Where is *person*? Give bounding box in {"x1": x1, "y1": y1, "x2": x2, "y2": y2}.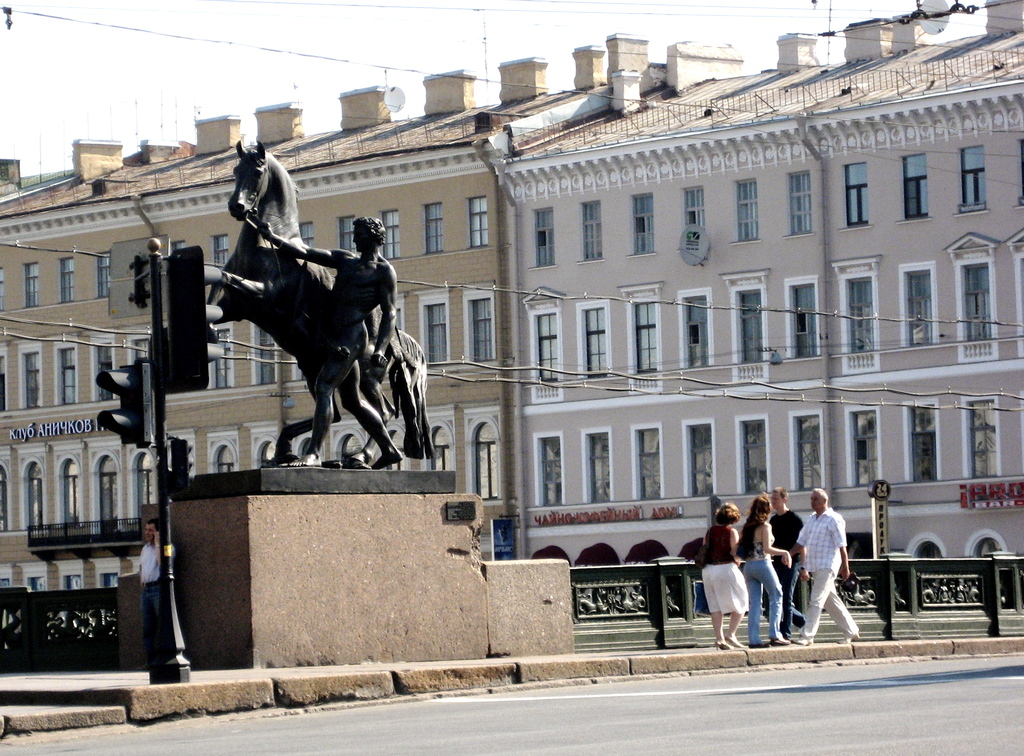
{"x1": 771, "y1": 488, "x2": 801, "y2": 639}.
